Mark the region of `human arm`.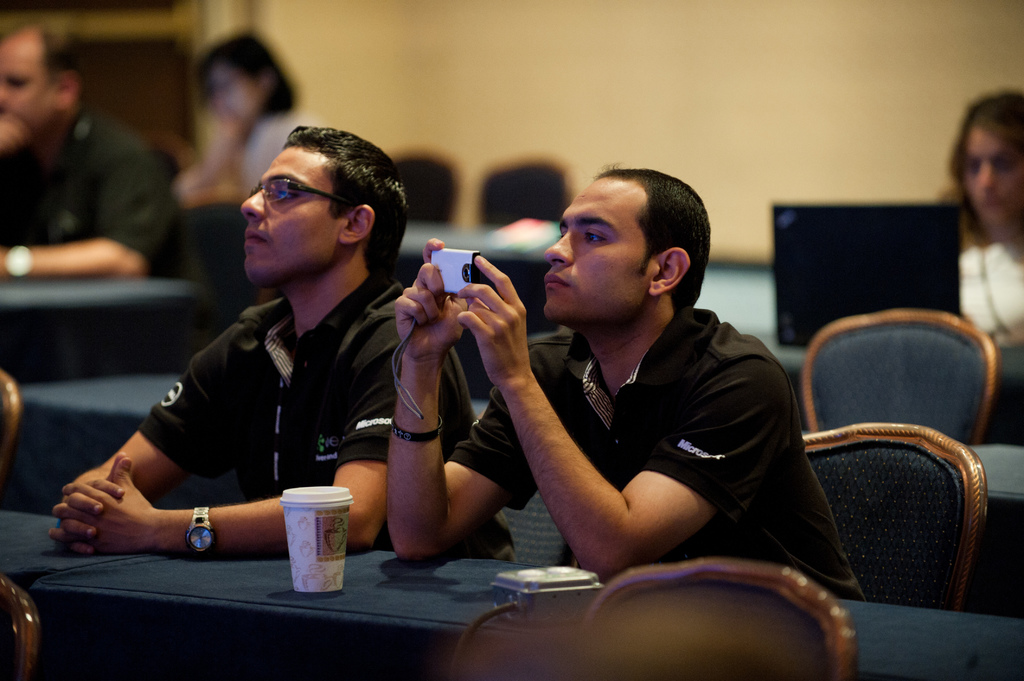
Region: rect(451, 251, 796, 591).
